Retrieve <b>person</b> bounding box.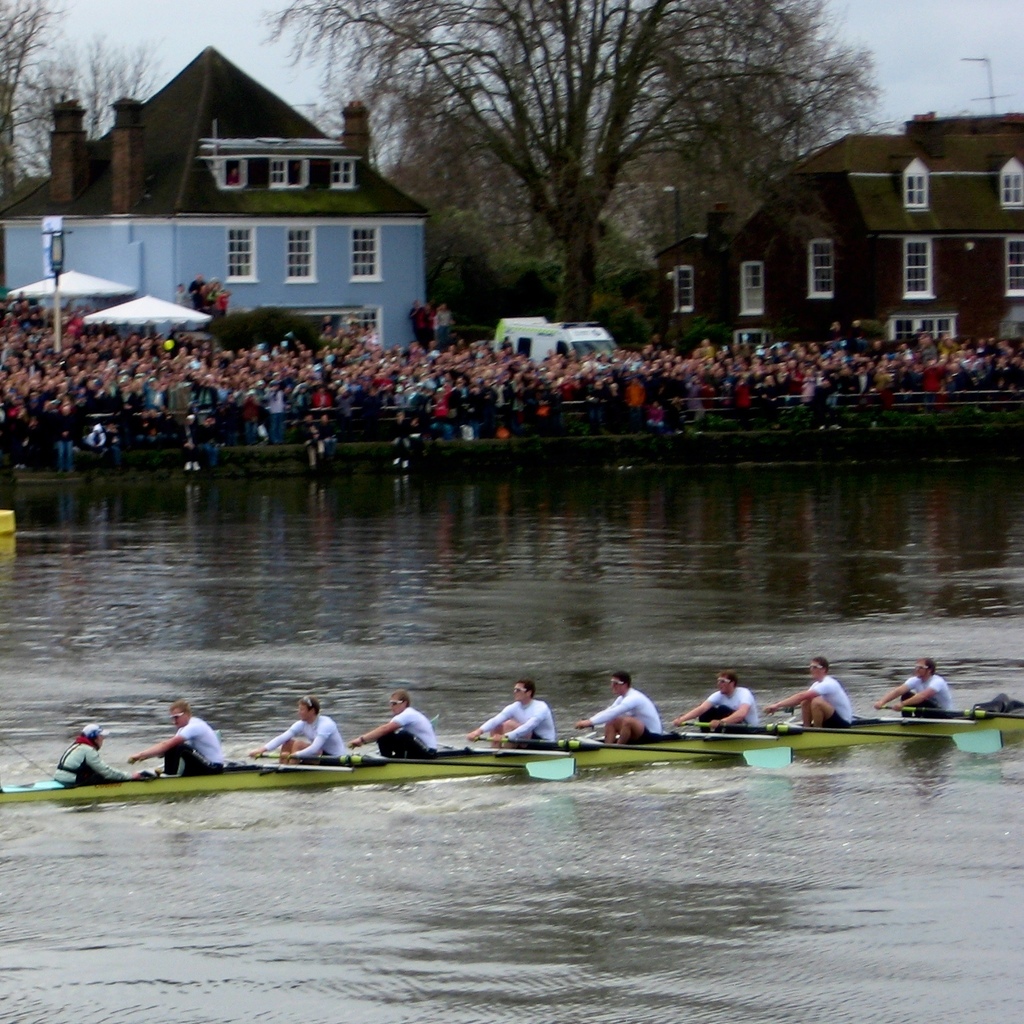
Bounding box: bbox(873, 648, 955, 725).
